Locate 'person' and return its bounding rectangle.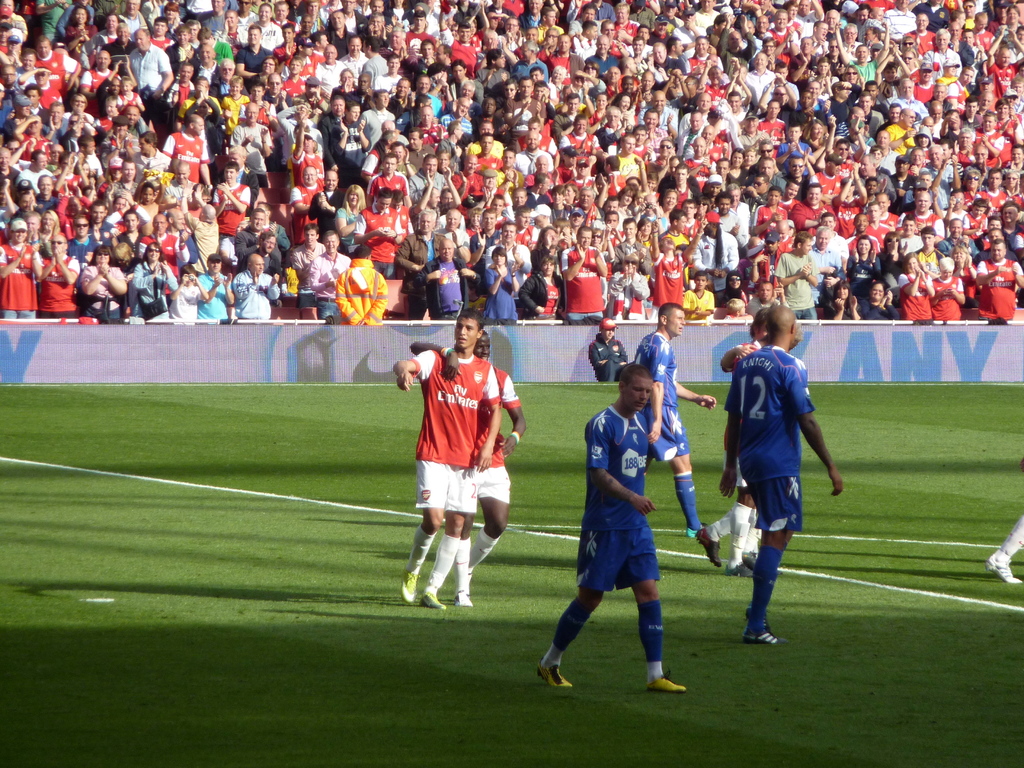
<box>629,303,718,541</box>.
